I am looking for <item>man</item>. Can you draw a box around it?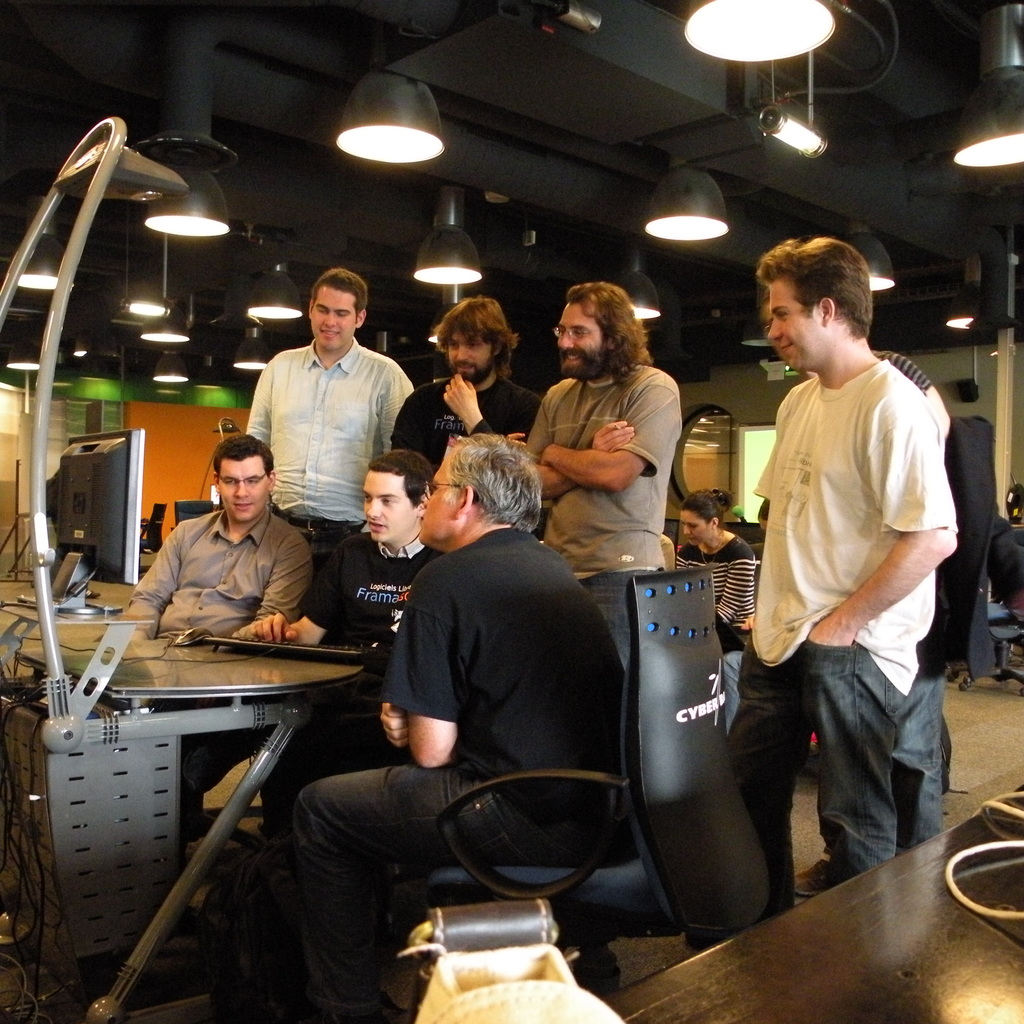
Sure, the bounding box is pyautogui.locateOnScreen(277, 457, 445, 683).
